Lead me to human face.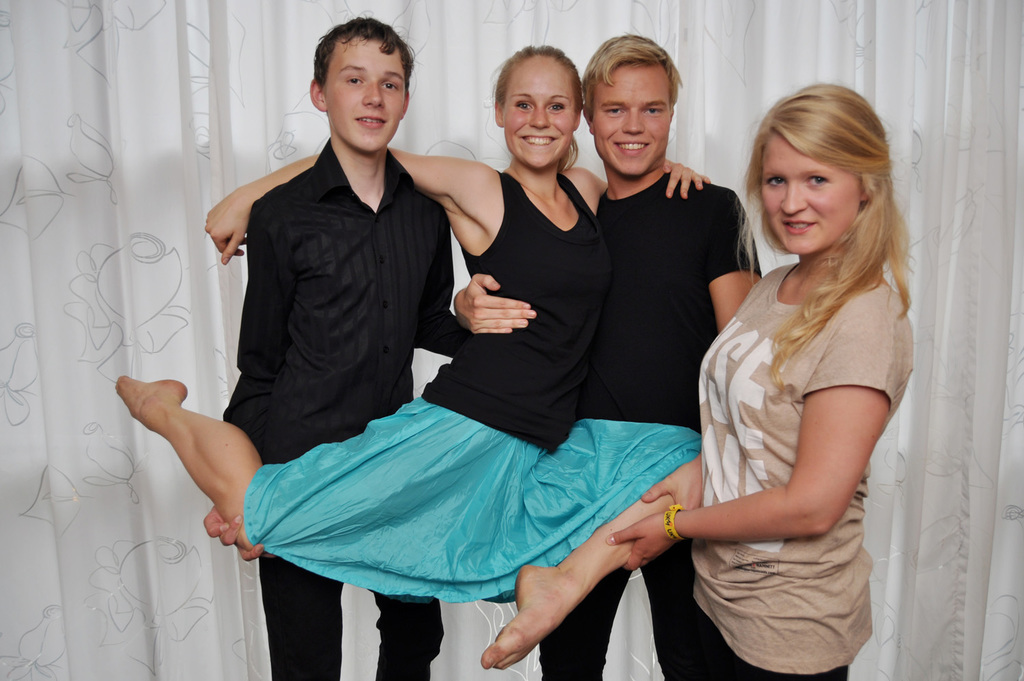
Lead to [left=325, top=38, right=405, bottom=148].
